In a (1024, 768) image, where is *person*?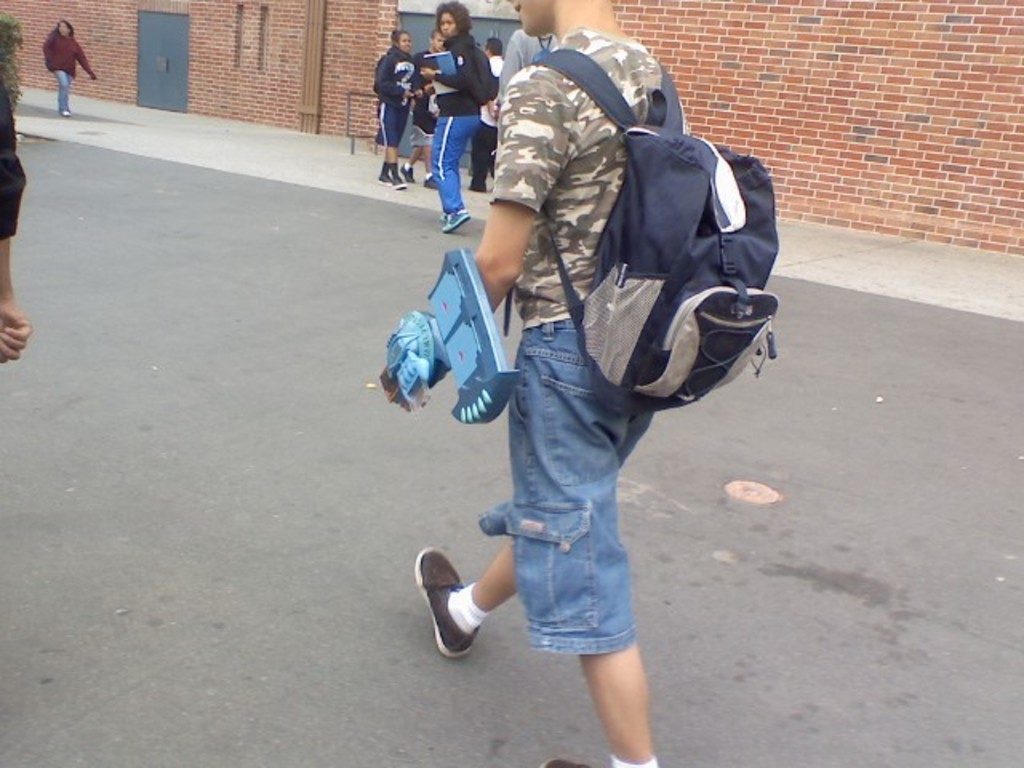
Rect(472, 35, 499, 192).
